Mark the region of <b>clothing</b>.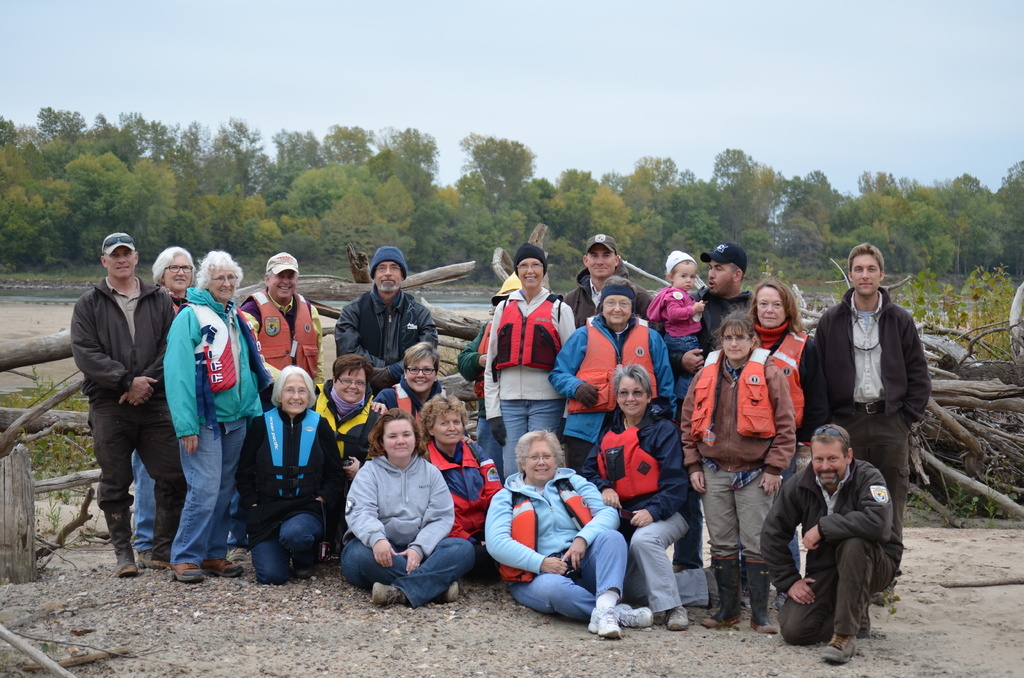
Region: rect(643, 286, 707, 348).
